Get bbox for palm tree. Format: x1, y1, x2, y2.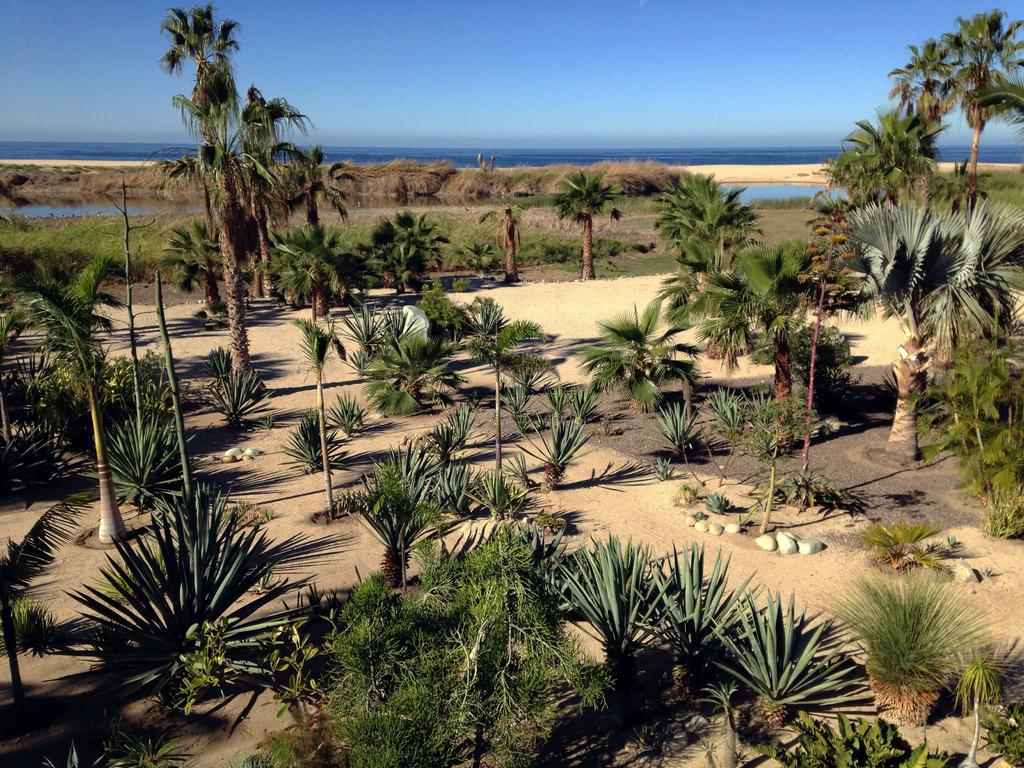
474, 322, 518, 497.
